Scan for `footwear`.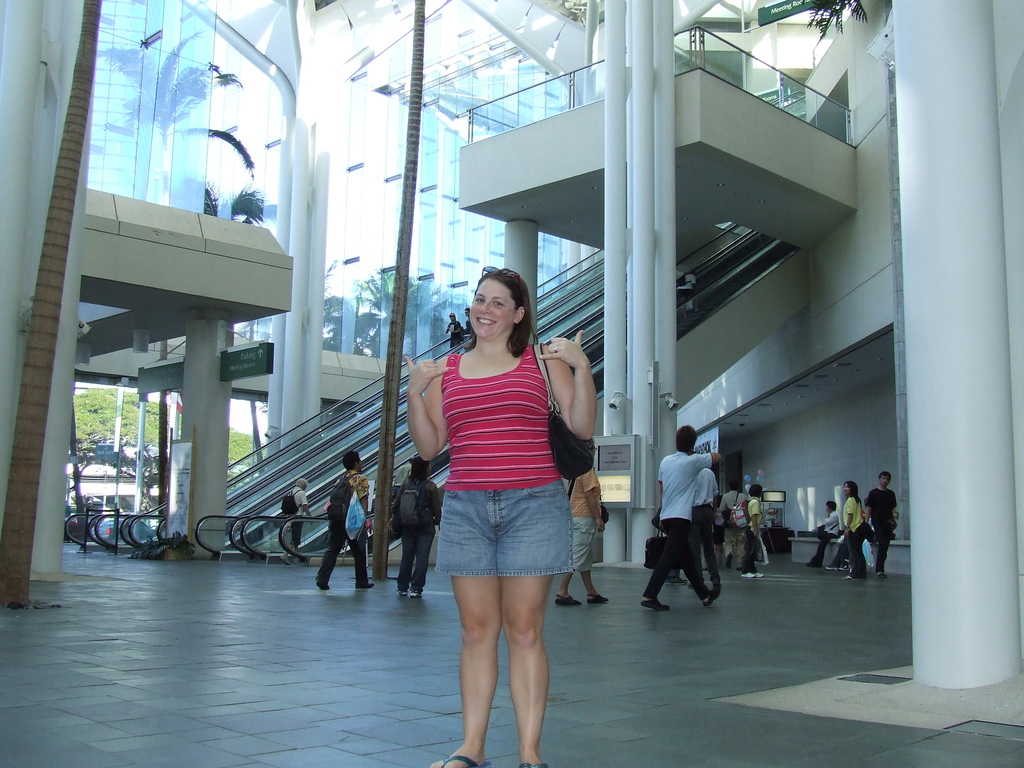
Scan result: 357, 582, 374, 588.
